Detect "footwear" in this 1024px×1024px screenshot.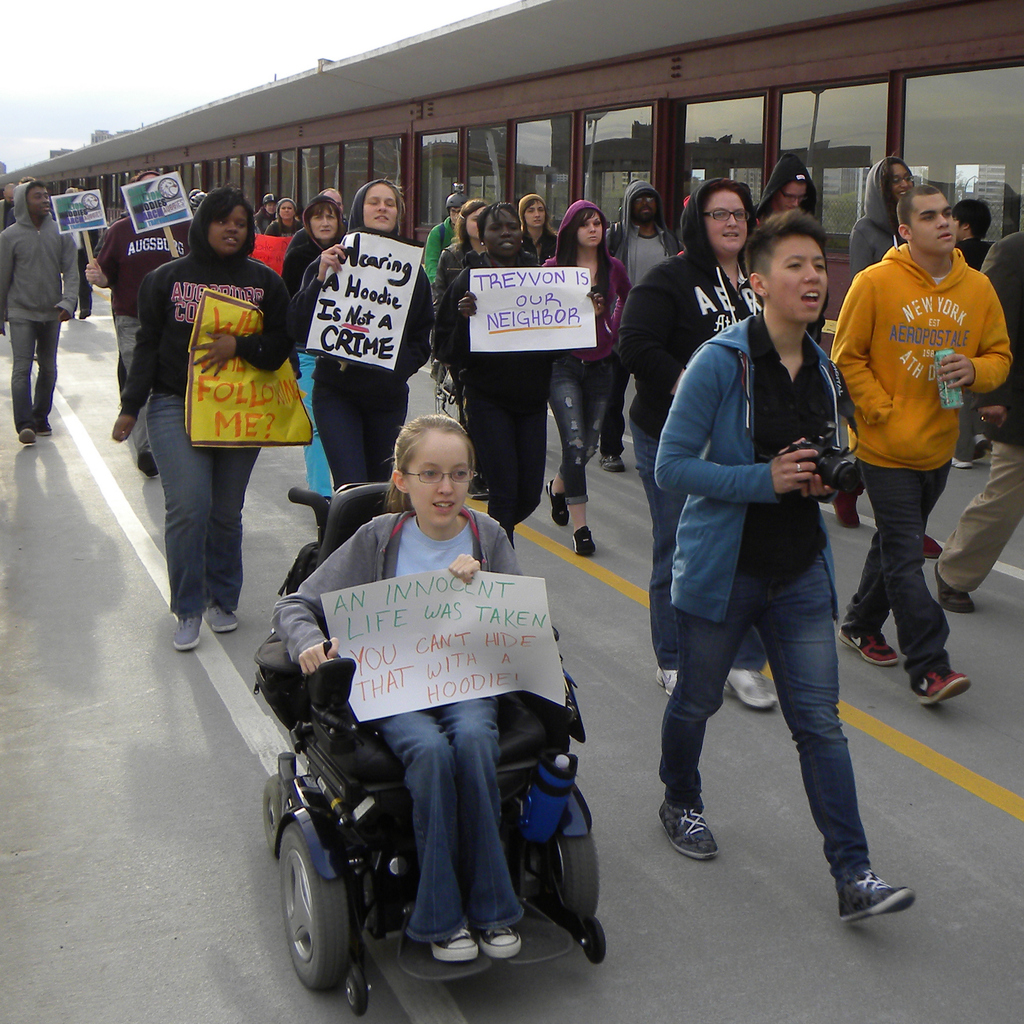
Detection: [36, 417, 53, 435].
